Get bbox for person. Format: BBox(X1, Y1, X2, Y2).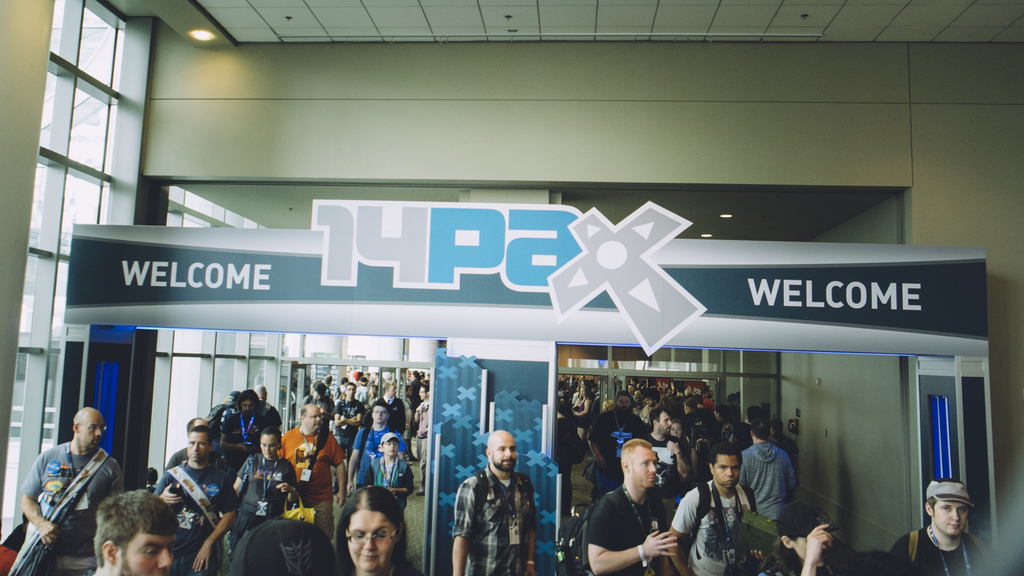
BBox(346, 397, 406, 492).
